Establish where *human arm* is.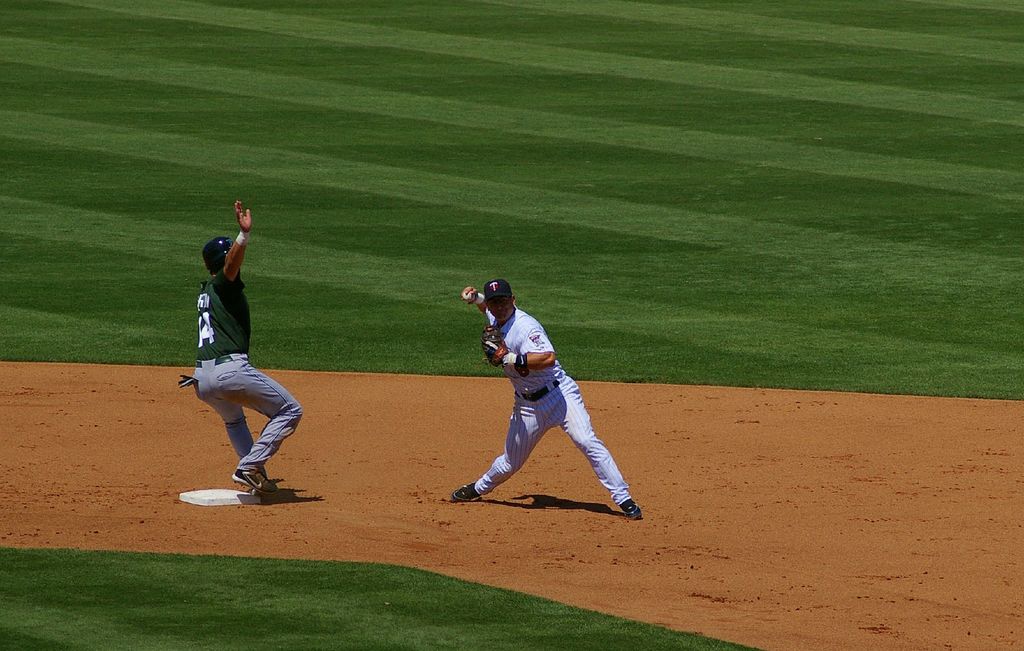
Established at Rect(484, 316, 560, 374).
